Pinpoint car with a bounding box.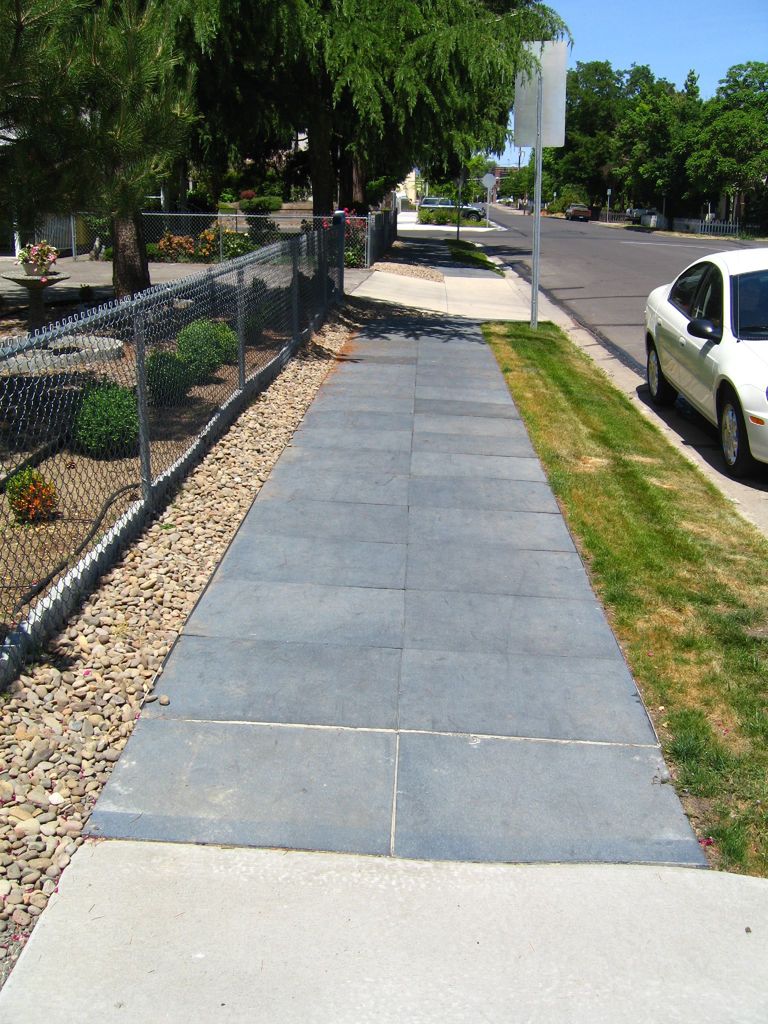
[x1=643, y1=245, x2=765, y2=499].
